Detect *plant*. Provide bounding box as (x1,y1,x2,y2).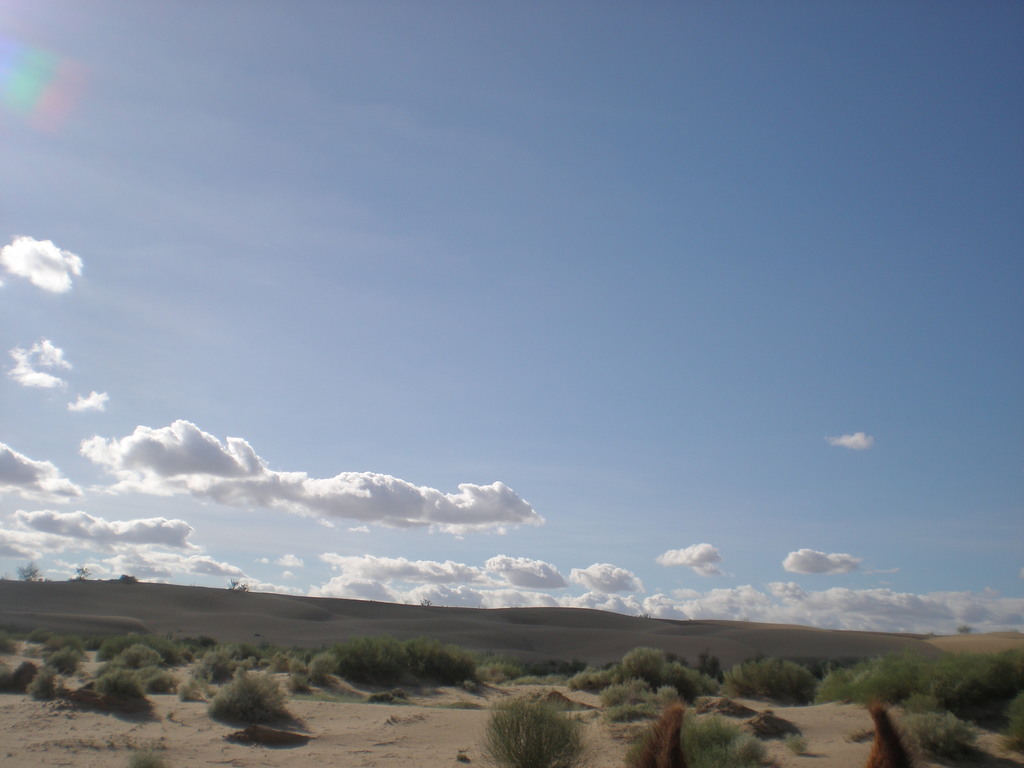
(291,652,326,696).
